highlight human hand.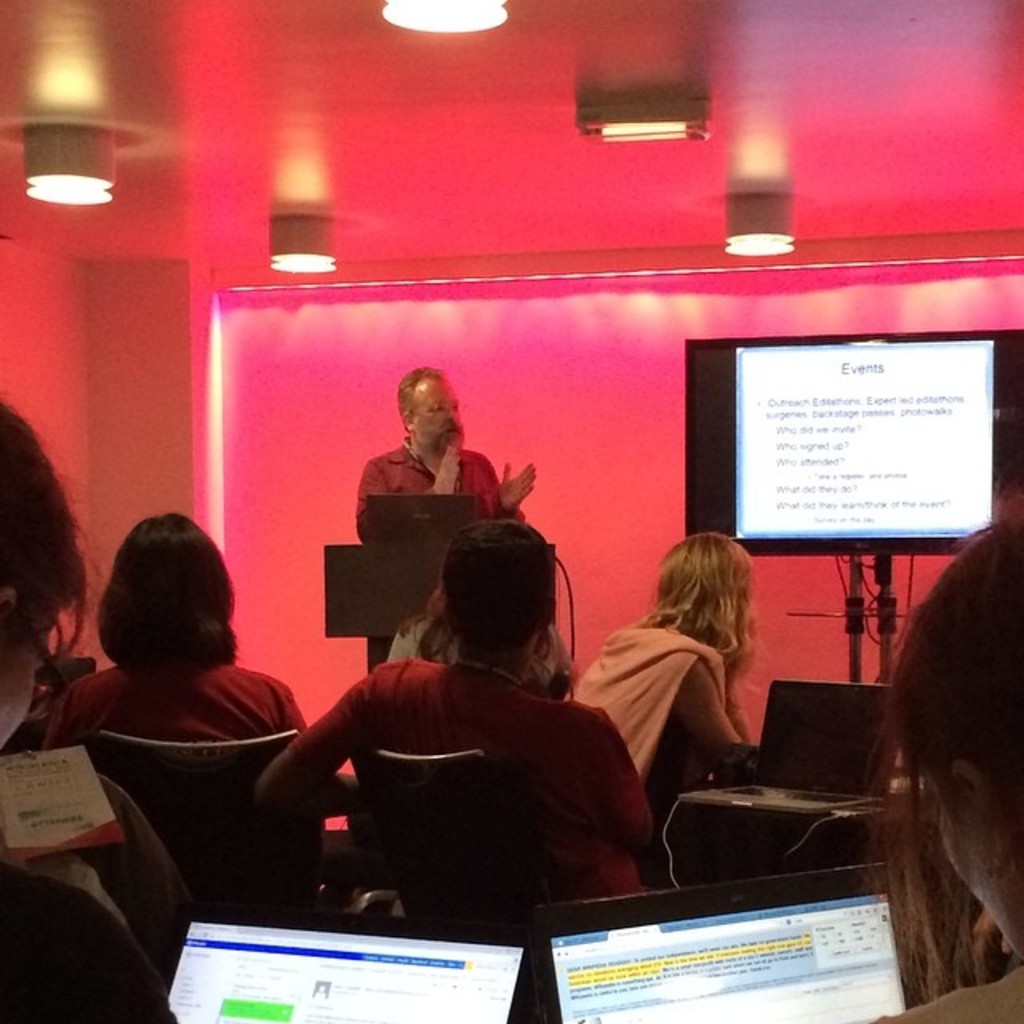
Highlighted region: 496, 459, 539, 515.
